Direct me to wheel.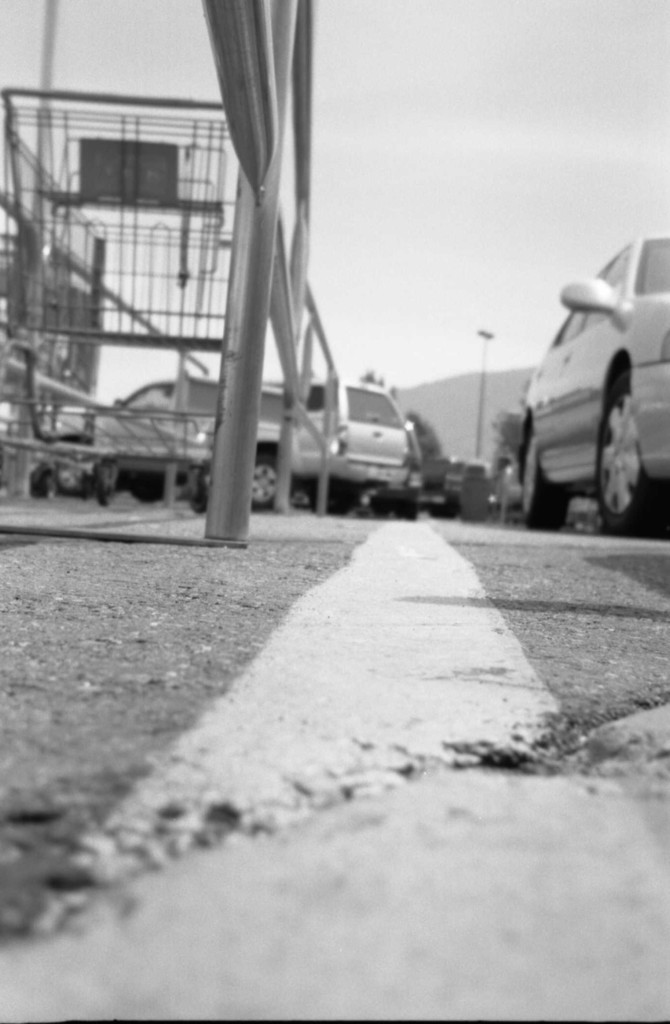
Direction: select_region(596, 358, 669, 534).
